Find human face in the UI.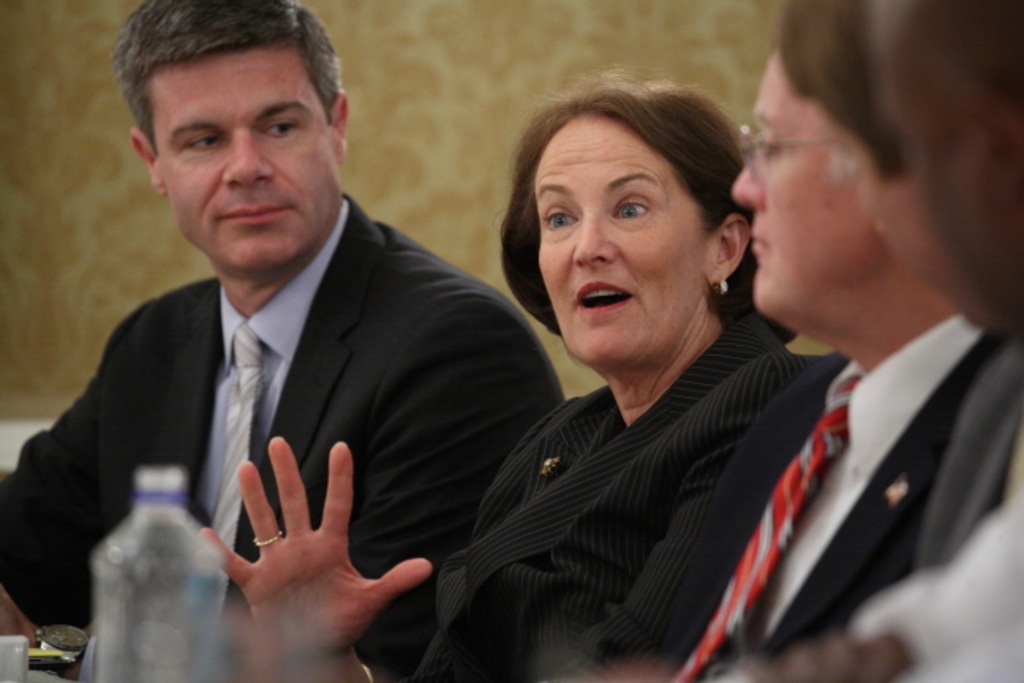
UI element at pyautogui.locateOnScreen(727, 44, 894, 313).
